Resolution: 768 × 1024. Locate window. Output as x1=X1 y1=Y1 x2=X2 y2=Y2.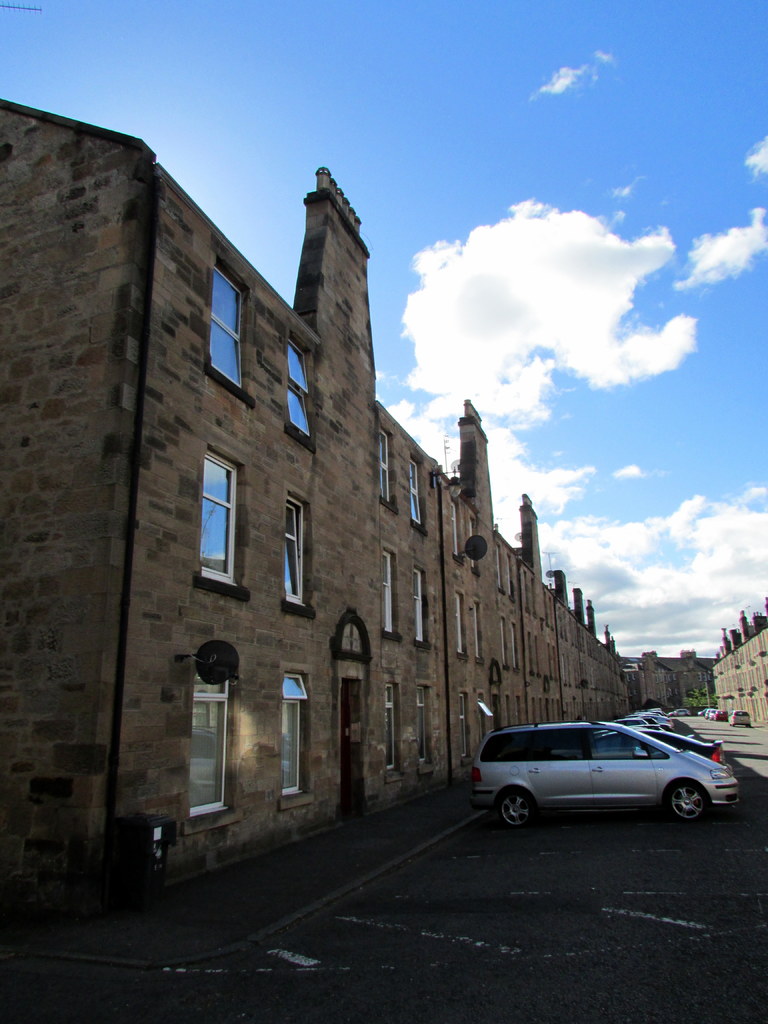
x1=408 y1=568 x2=429 y2=638.
